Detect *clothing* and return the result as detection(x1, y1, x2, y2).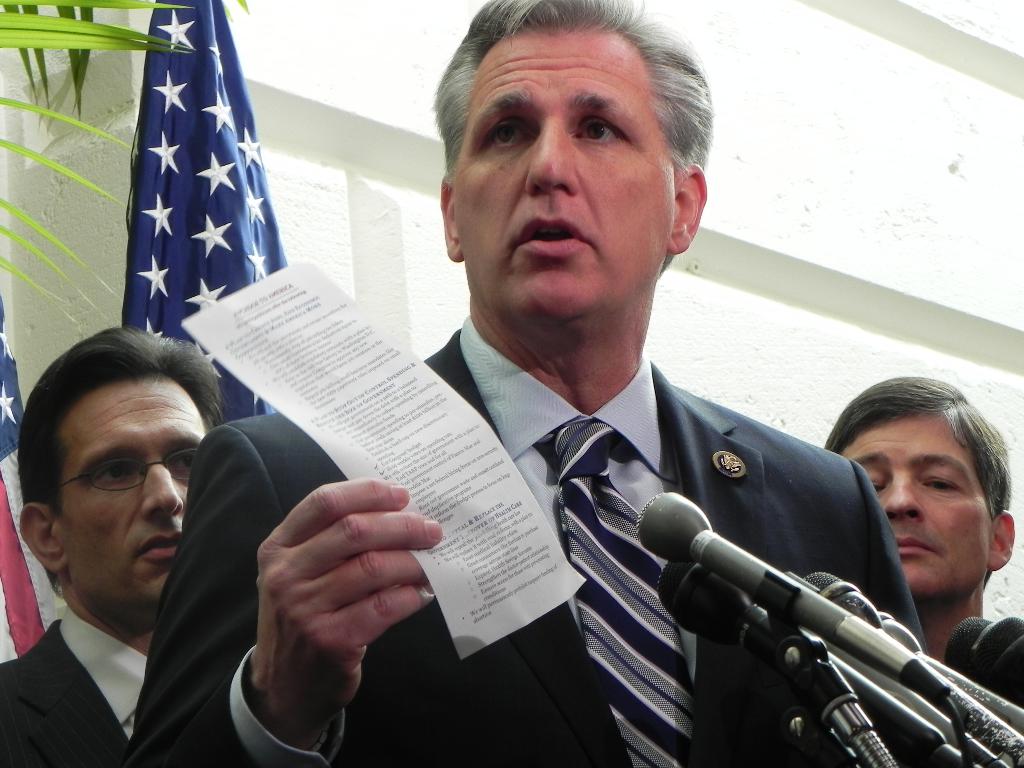
detection(0, 618, 158, 767).
